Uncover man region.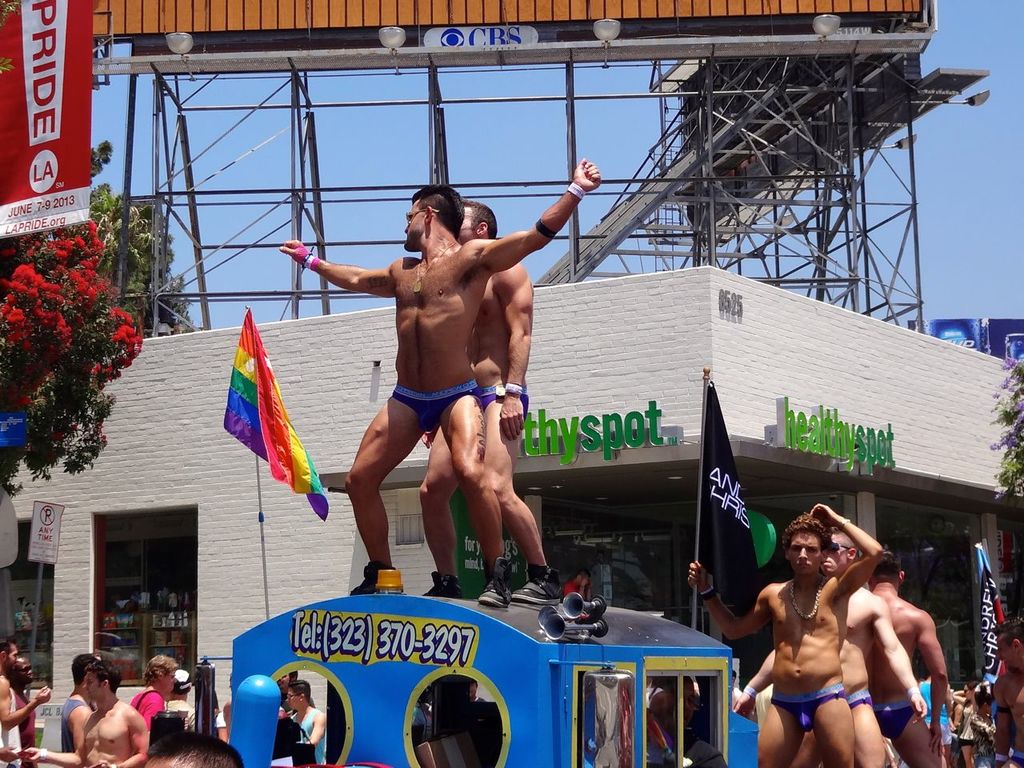
Uncovered: [414, 198, 565, 608].
